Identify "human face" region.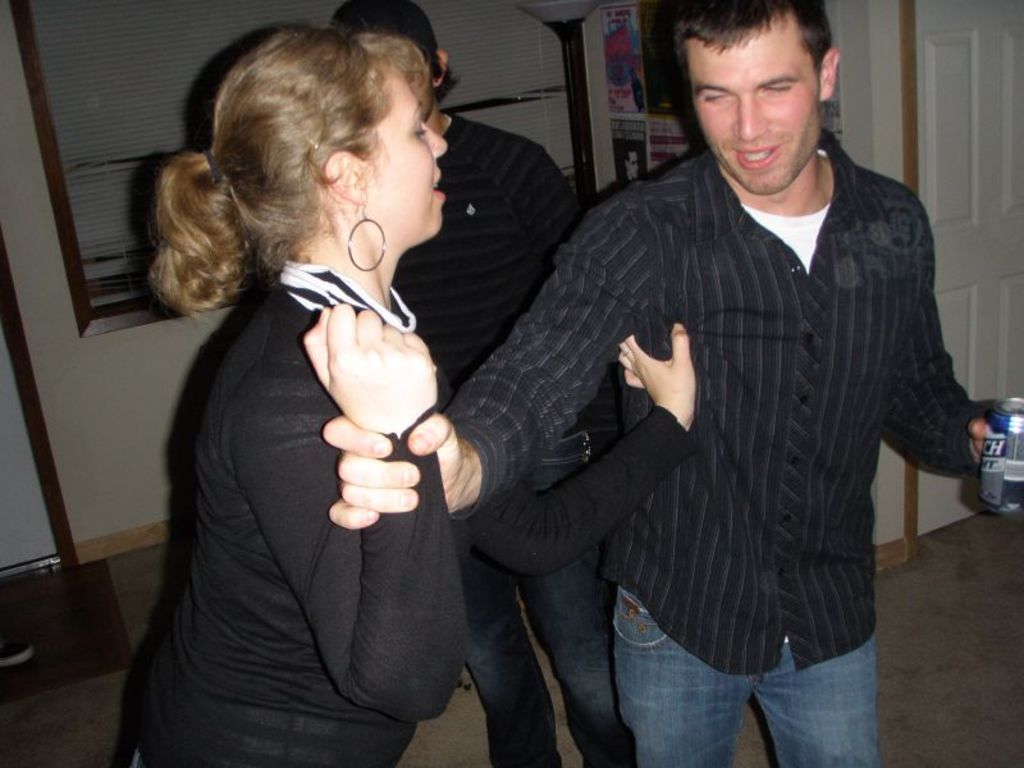
Region: Rect(692, 13, 818, 193).
